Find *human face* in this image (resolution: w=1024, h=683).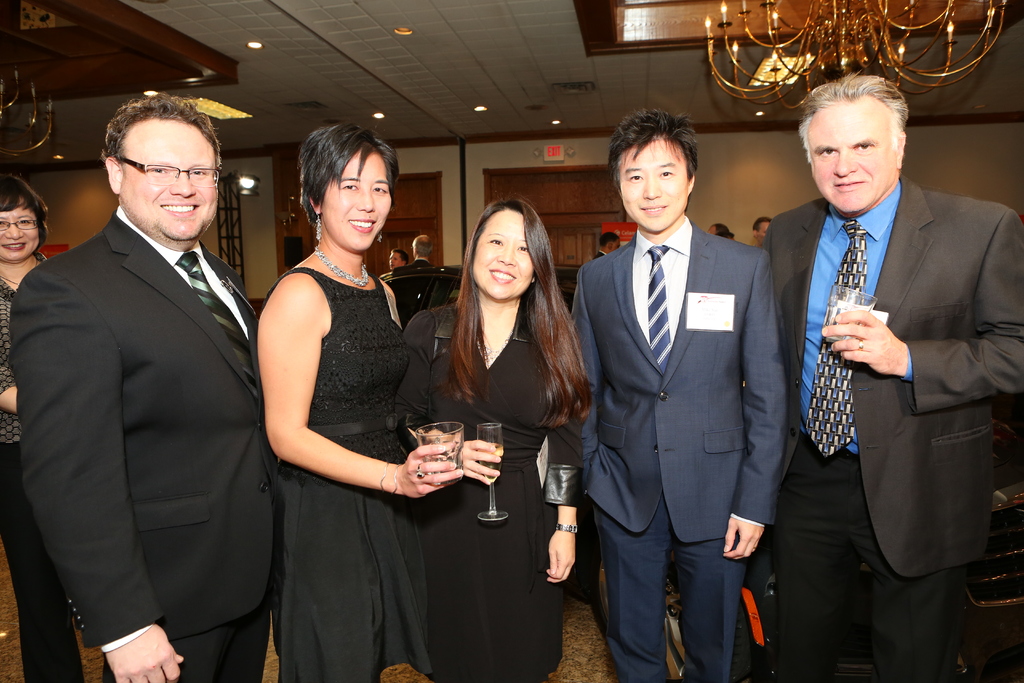
<box>813,104,886,220</box>.
